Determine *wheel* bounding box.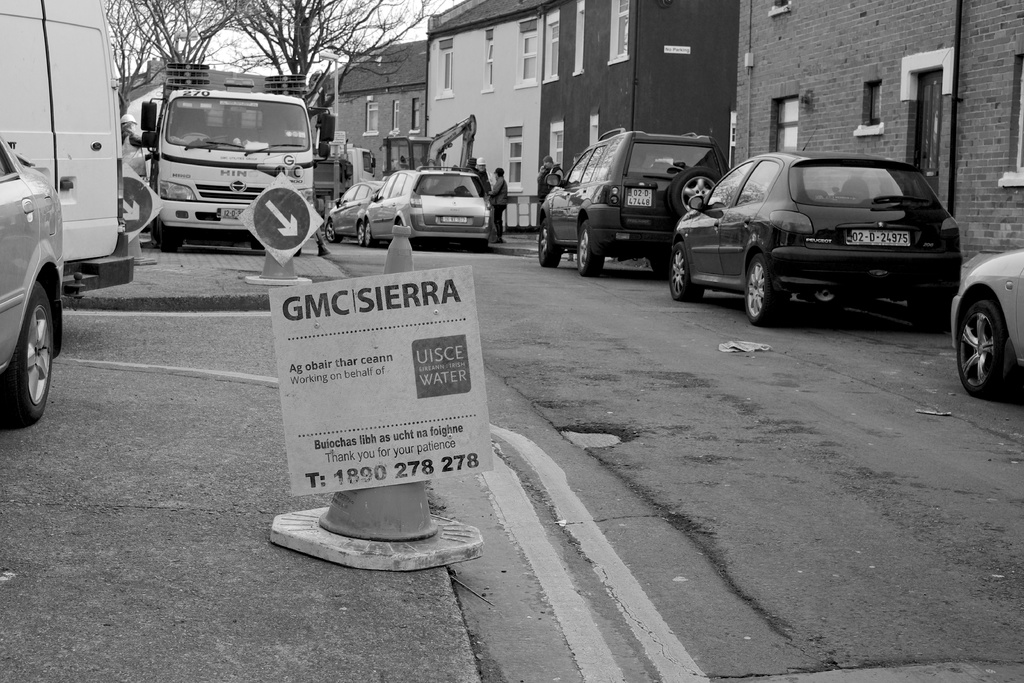
Determined: rect(744, 254, 785, 327).
